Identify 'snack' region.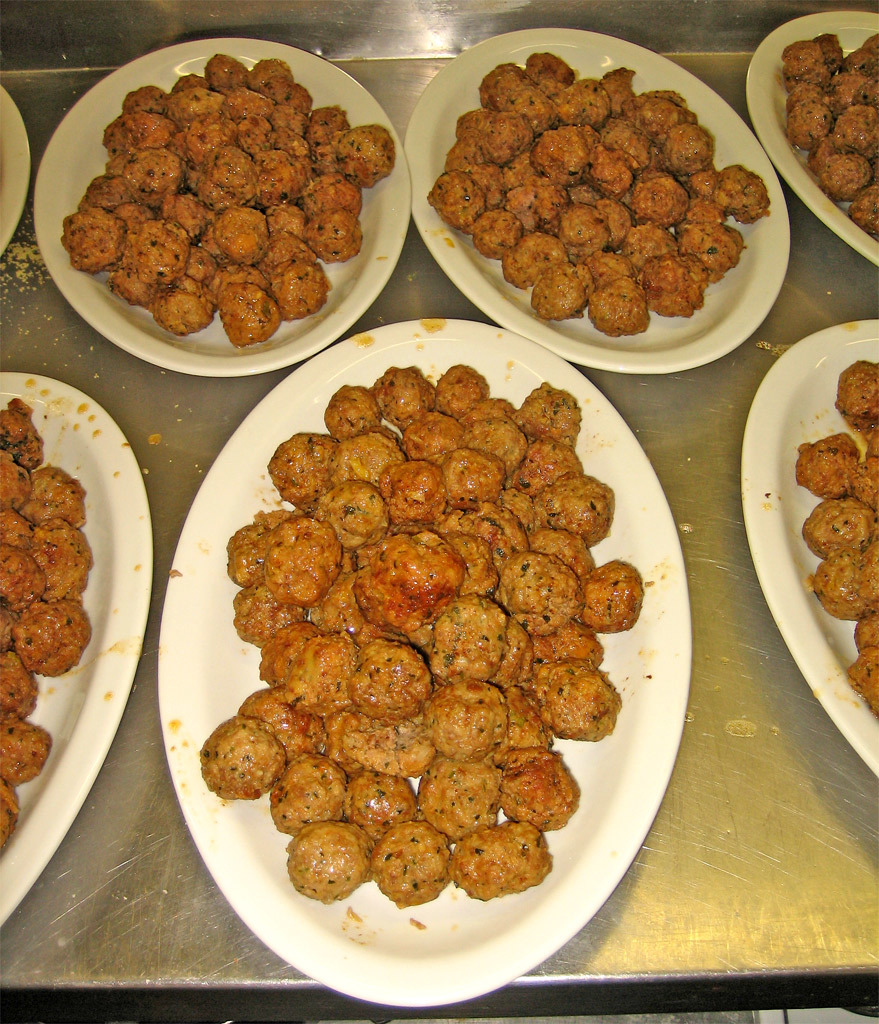
Region: bbox=[793, 351, 878, 716].
